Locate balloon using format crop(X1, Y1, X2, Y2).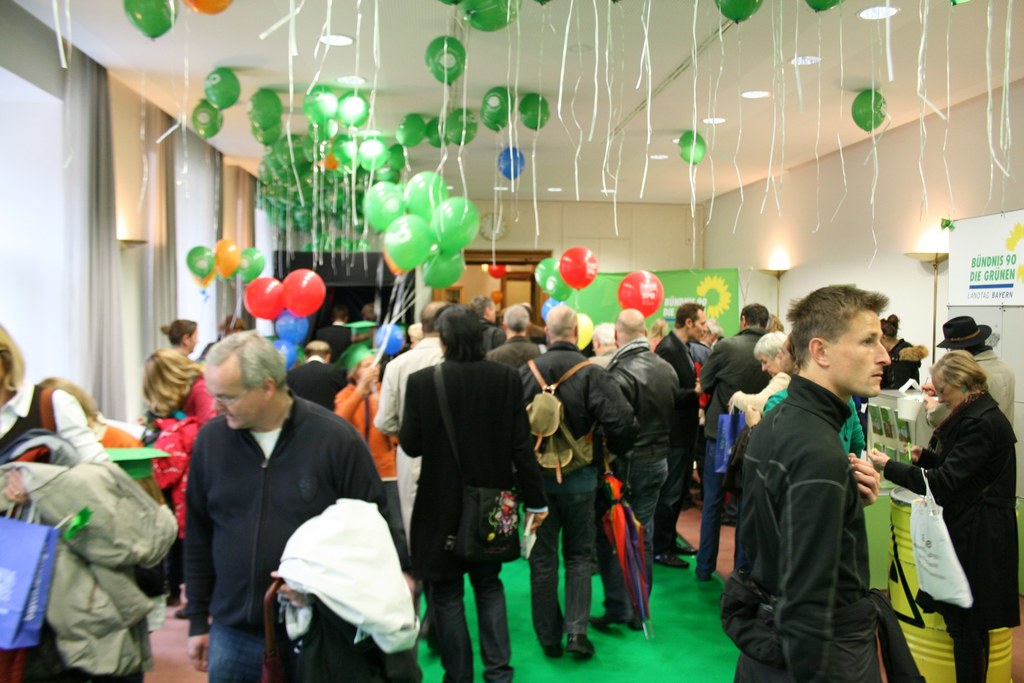
crop(428, 197, 474, 254).
